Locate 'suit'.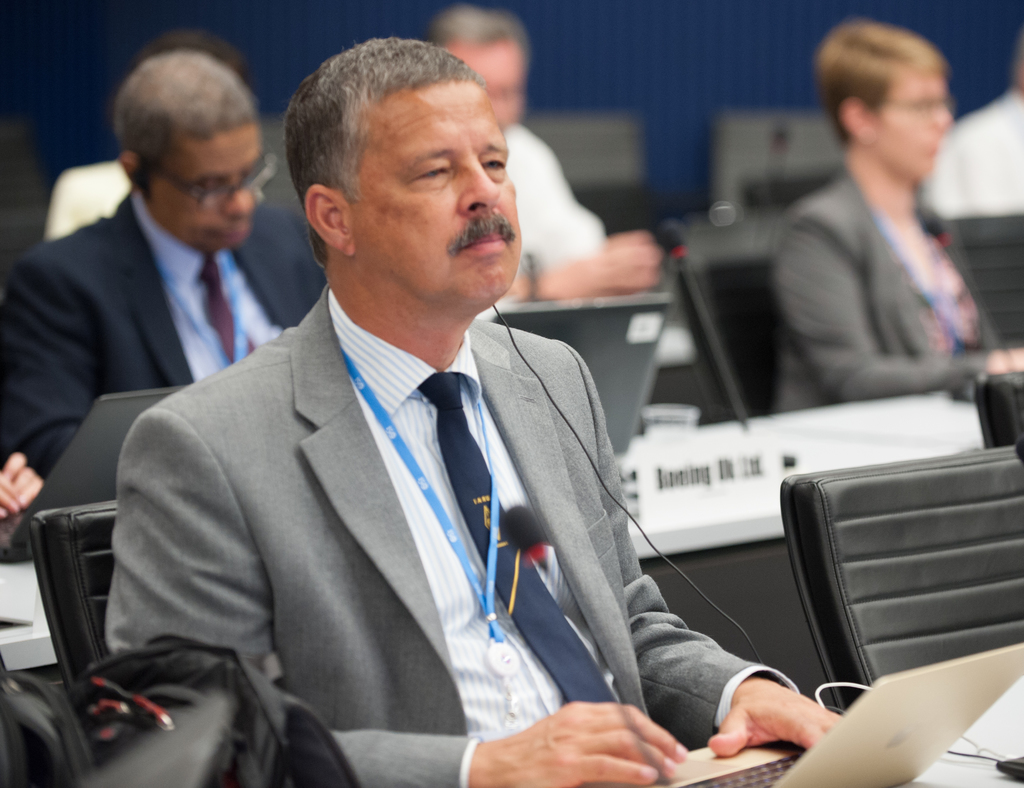
Bounding box: crop(100, 282, 803, 787).
